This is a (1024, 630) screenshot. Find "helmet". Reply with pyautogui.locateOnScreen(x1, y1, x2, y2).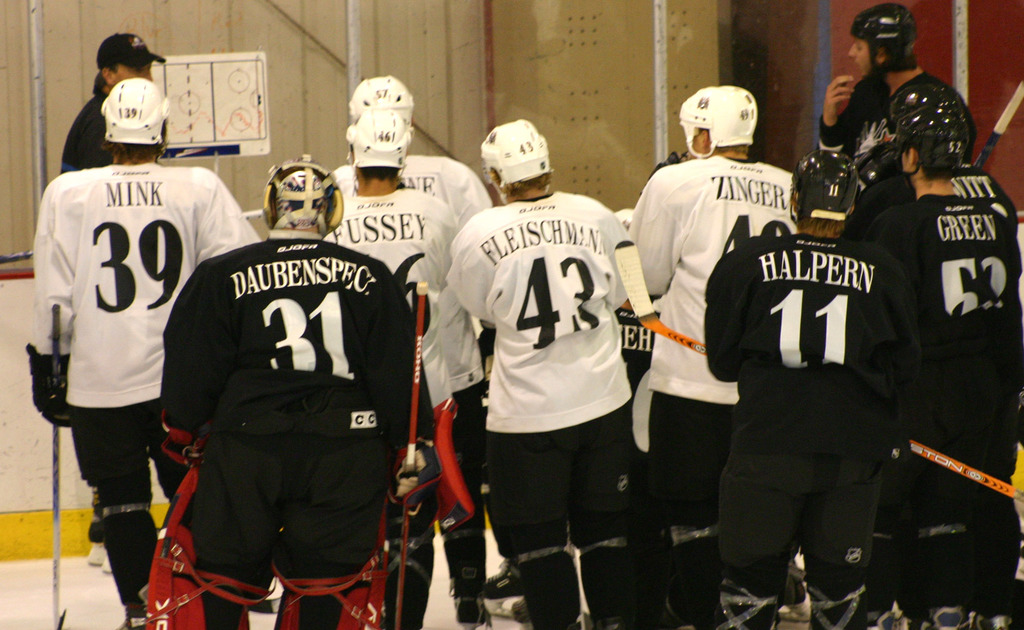
pyautogui.locateOnScreen(339, 102, 417, 179).
